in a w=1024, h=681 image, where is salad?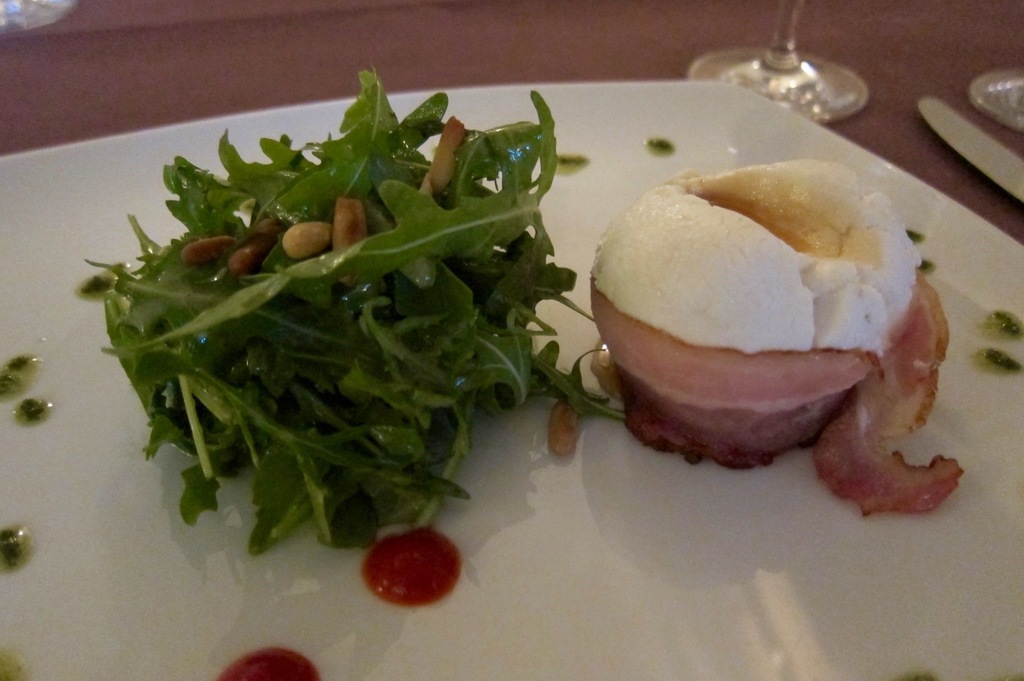
l=63, t=72, r=640, b=626.
